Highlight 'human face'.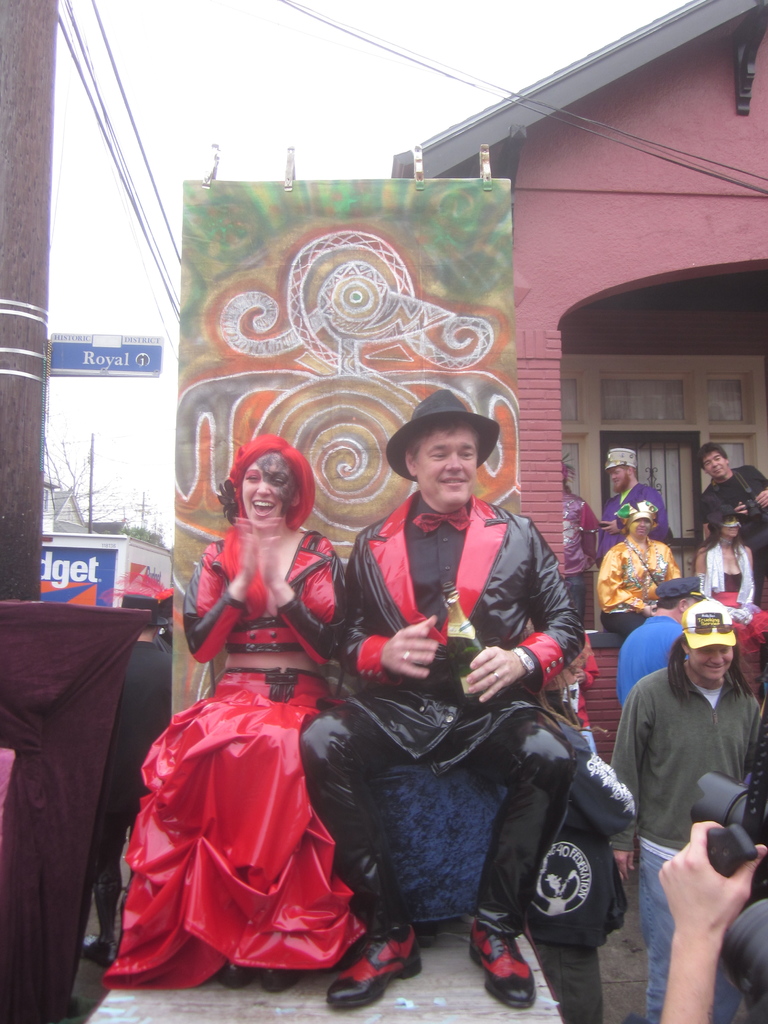
Highlighted region: BBox(707, 455, 725, 474).
